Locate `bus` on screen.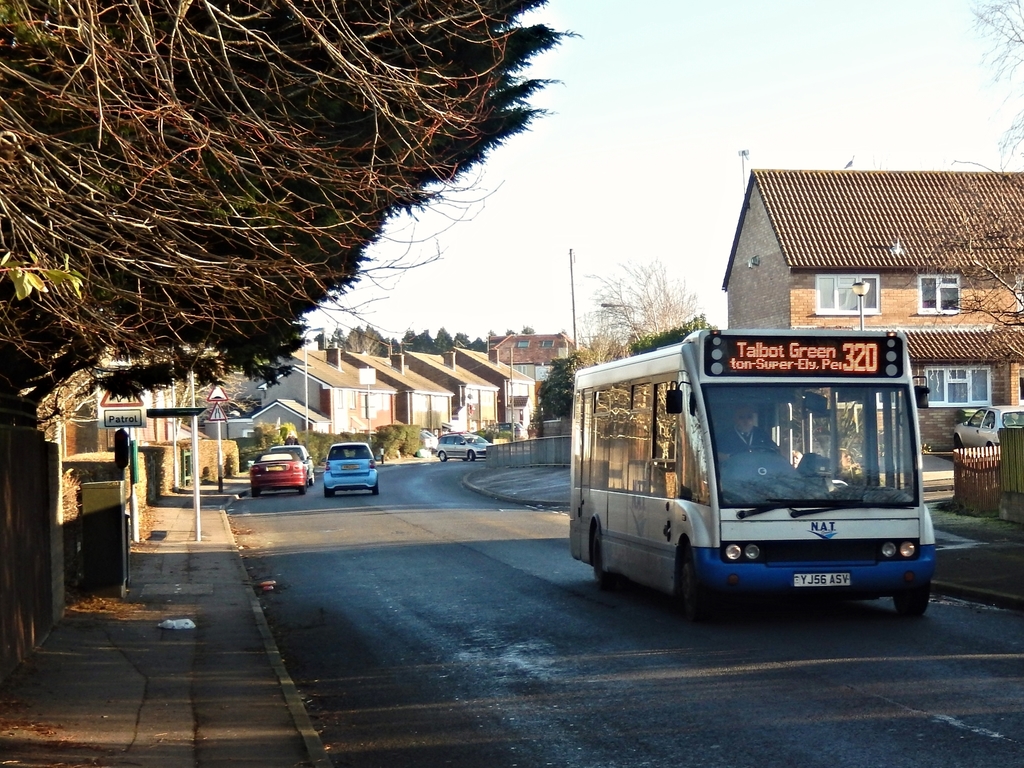
On screen at Rect(570, 324, 932, 619).
